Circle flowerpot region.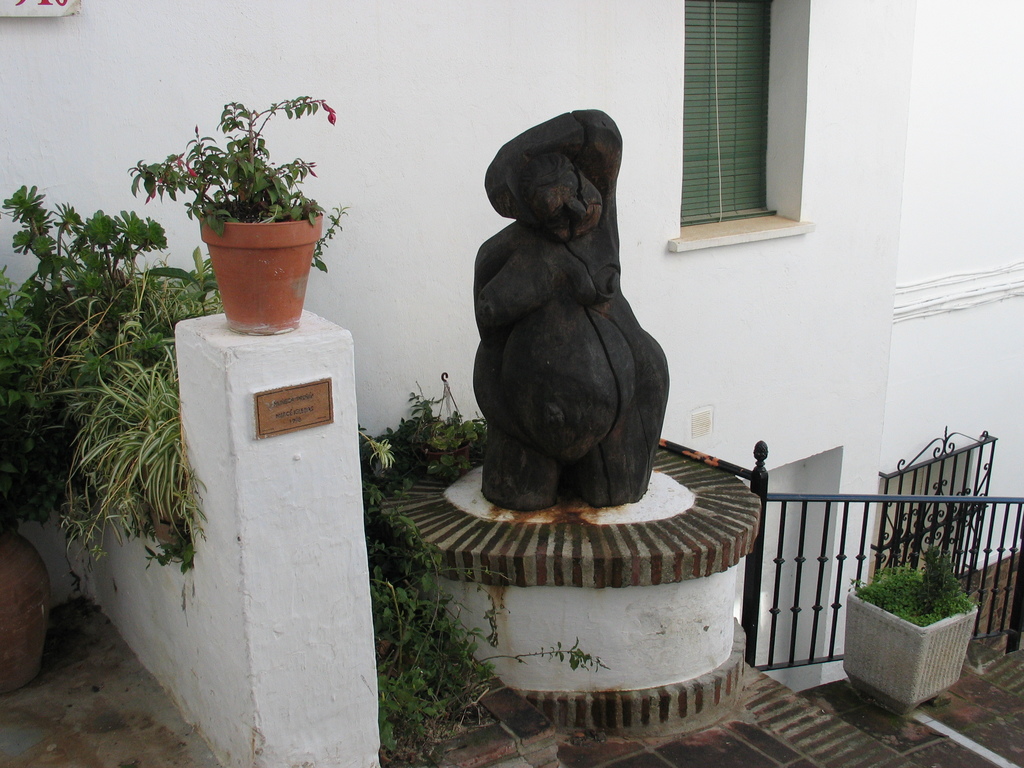
Region: <box>419,433,469,470</box>.
